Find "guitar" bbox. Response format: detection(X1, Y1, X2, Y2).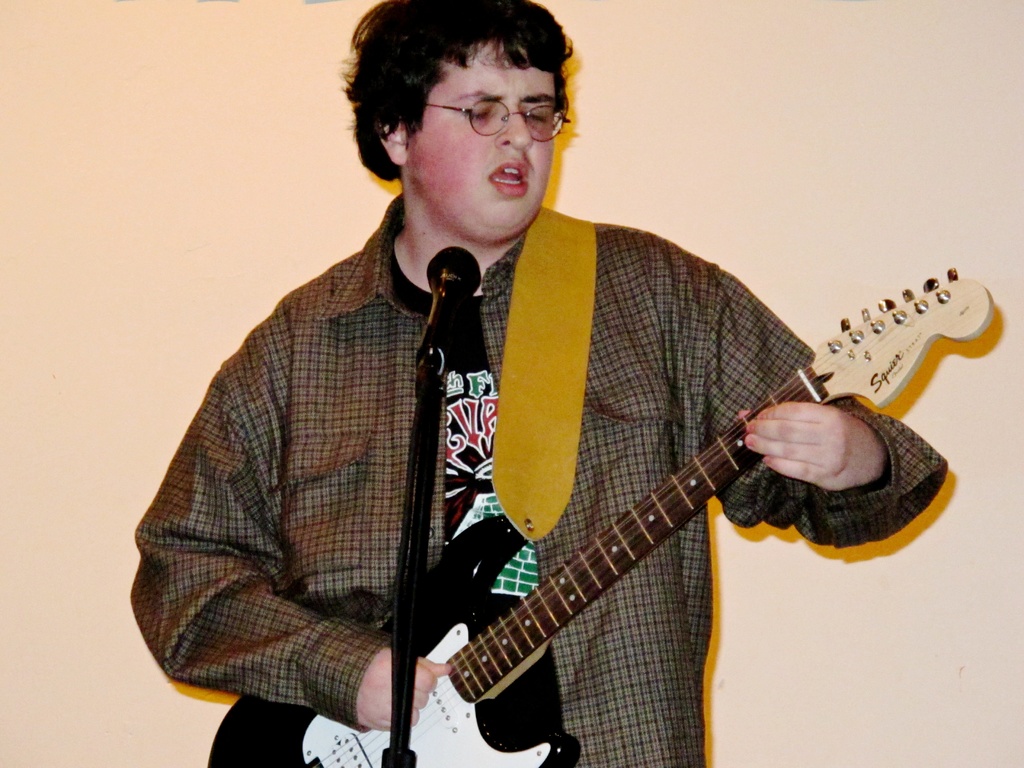
detection(510, 236, 991, 639).
